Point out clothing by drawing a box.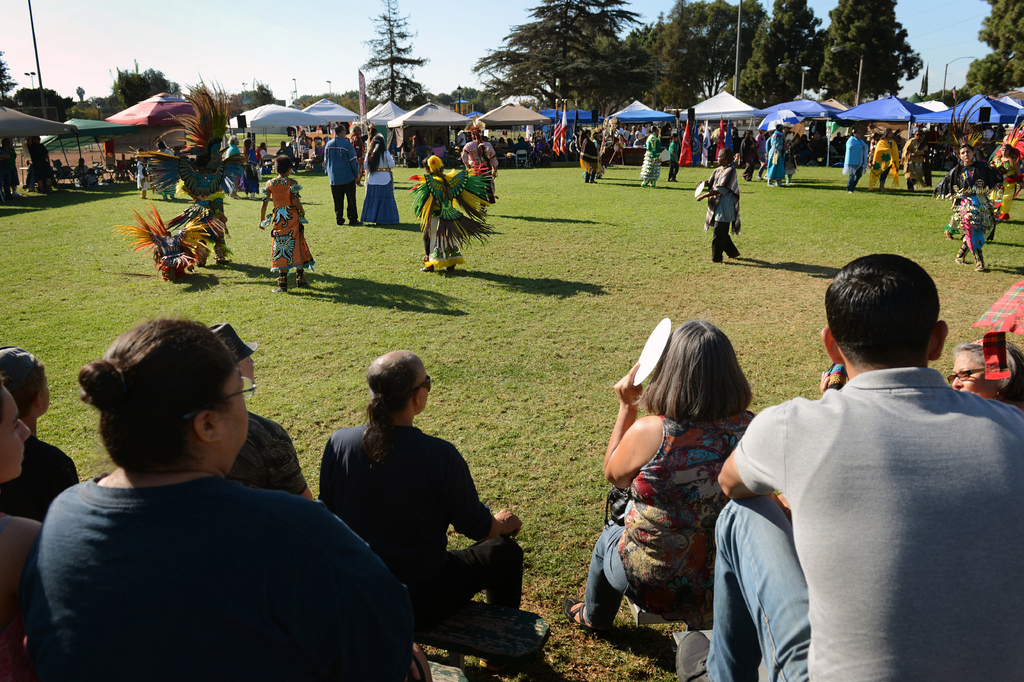
863 131 898 183.
